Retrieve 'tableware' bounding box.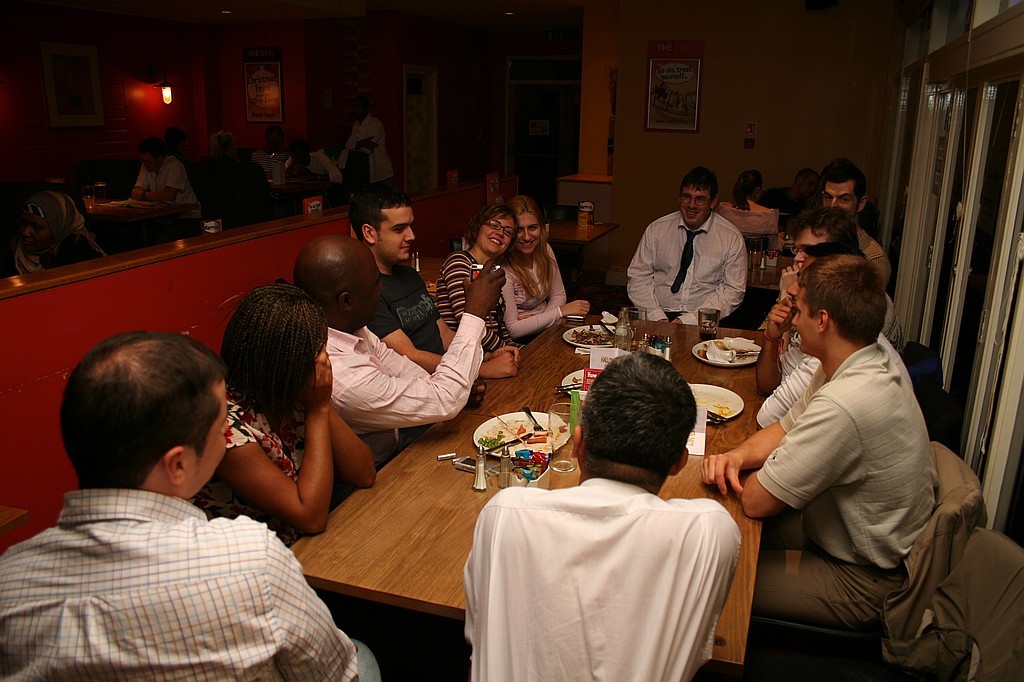
Bounding box: select_region(690, 335, 759, 367).
